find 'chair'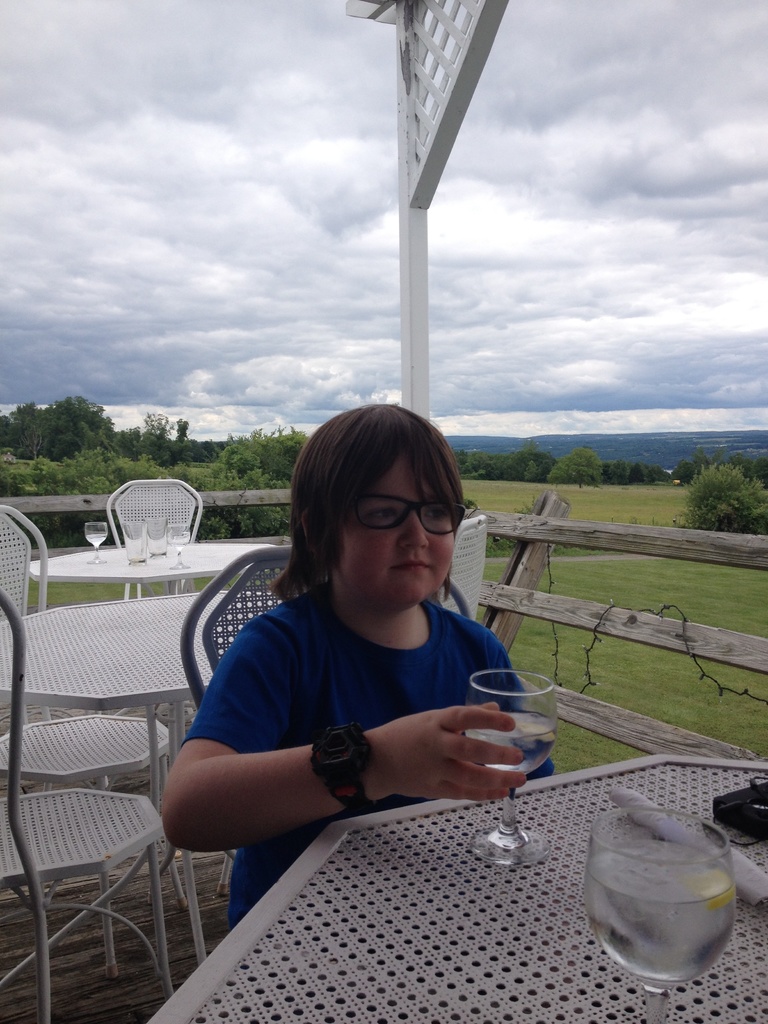
{"left": 0, "top": 502, "right": 46, "bottom": 620}
